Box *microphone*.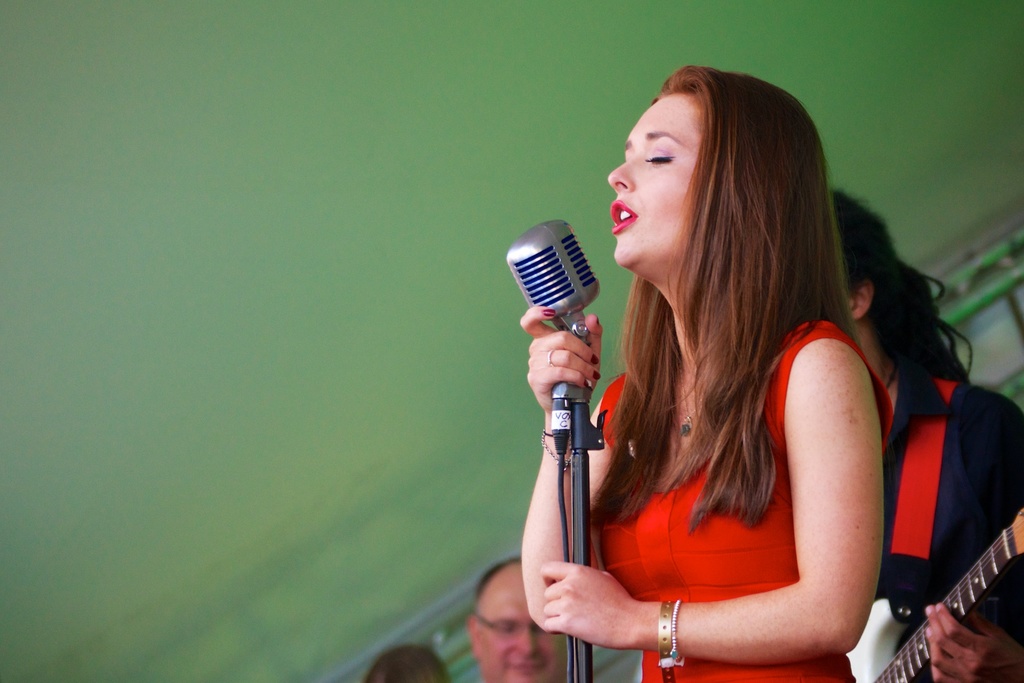
<box>490,210,620,420</box>.
